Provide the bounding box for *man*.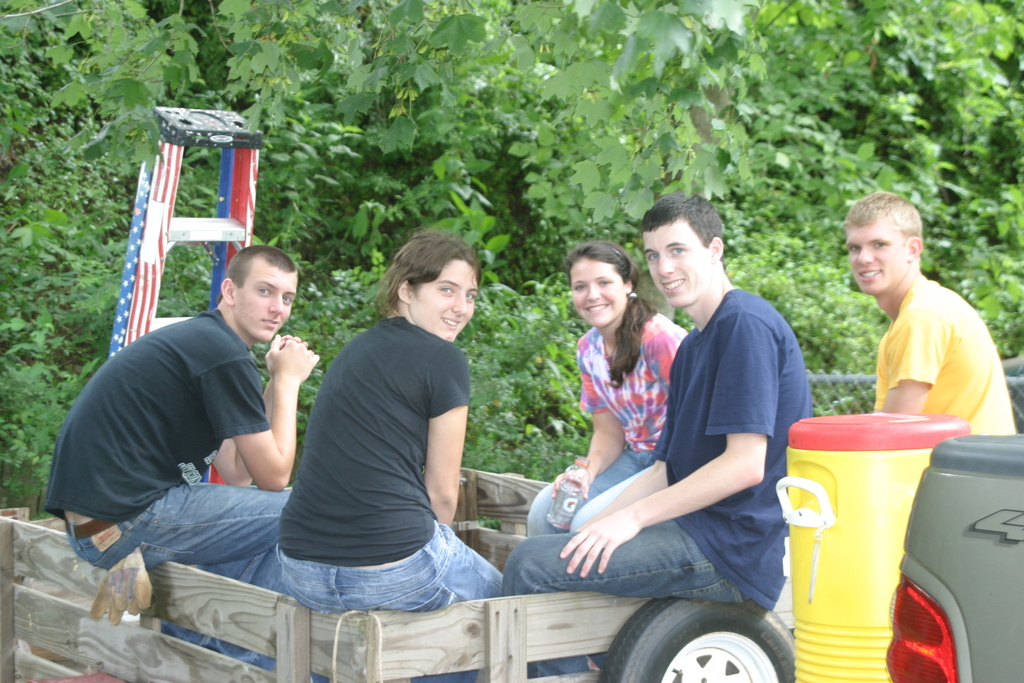
{"x1": 45, "y1": 245, "x2": 325, "y2": 671}.
